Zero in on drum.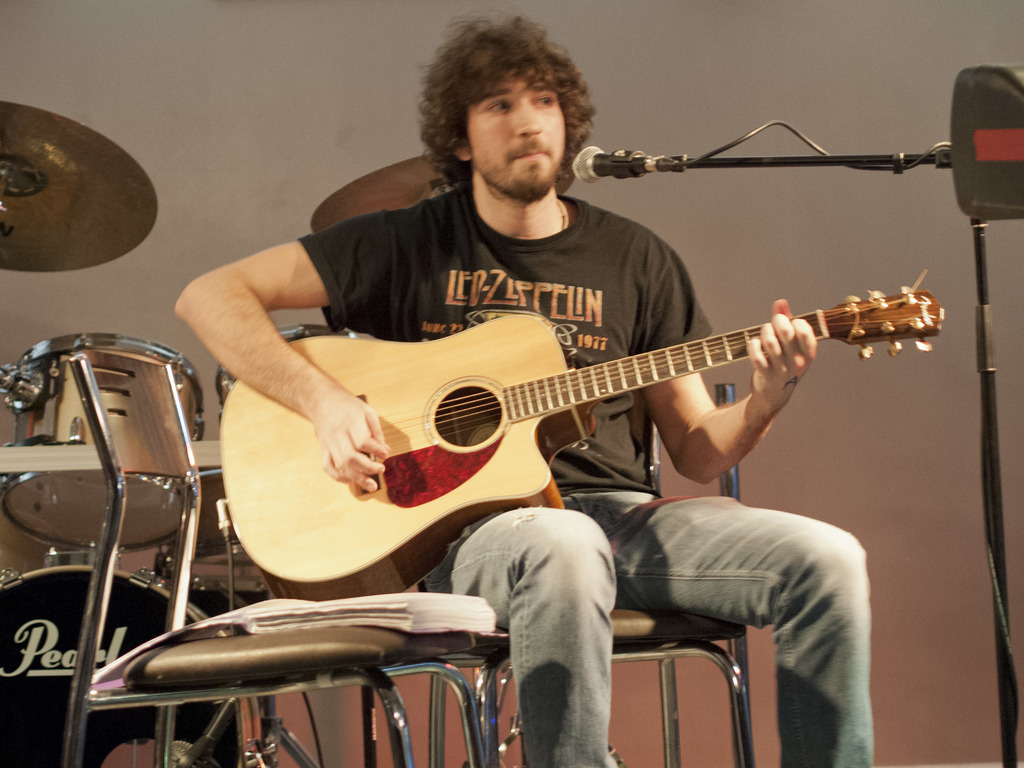
Zeroed in: {"x1": 214, "y1": 323, "x2": 355, "y2": 420}.
